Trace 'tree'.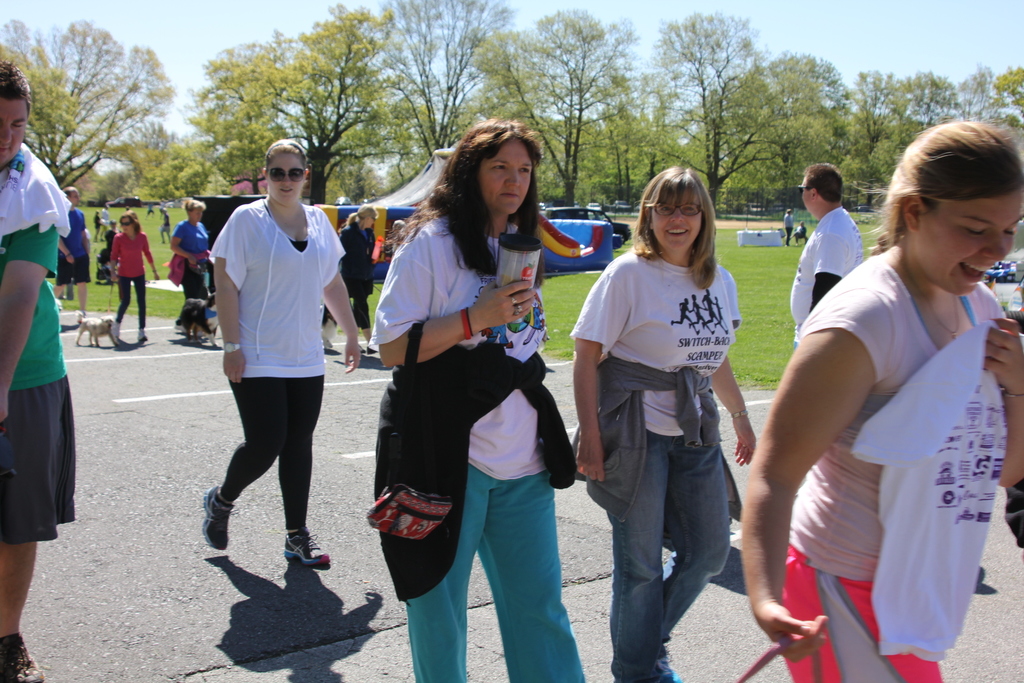
Traced to (x1=582, y1=58, x2=668, y2=193).
